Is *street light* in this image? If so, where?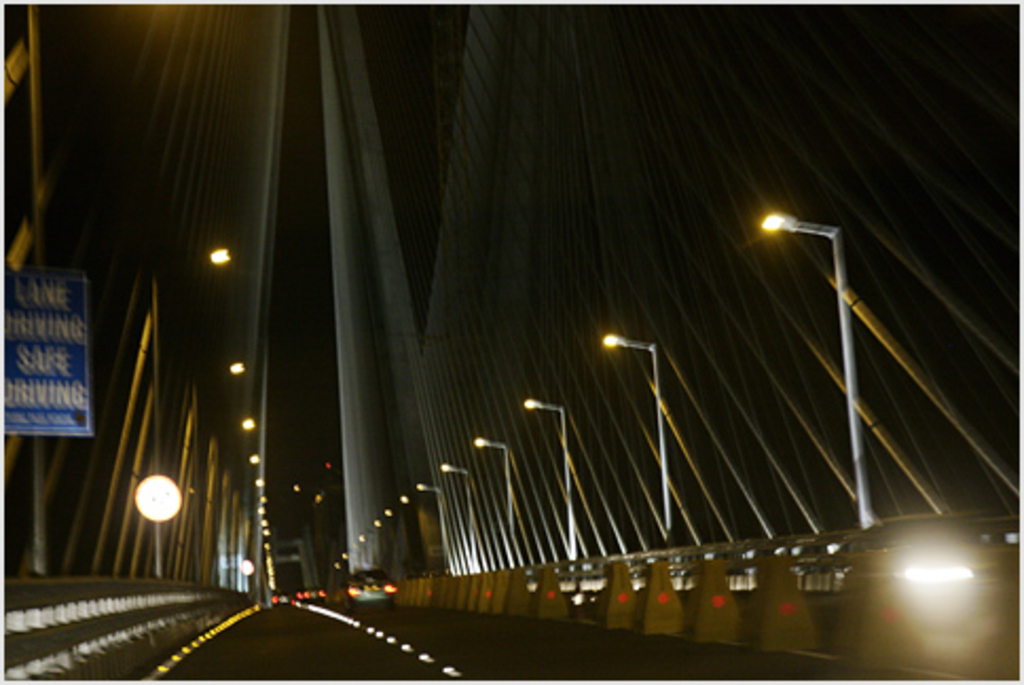
Yes, at <bbox>404, 495, 423, 569</bbox>.
